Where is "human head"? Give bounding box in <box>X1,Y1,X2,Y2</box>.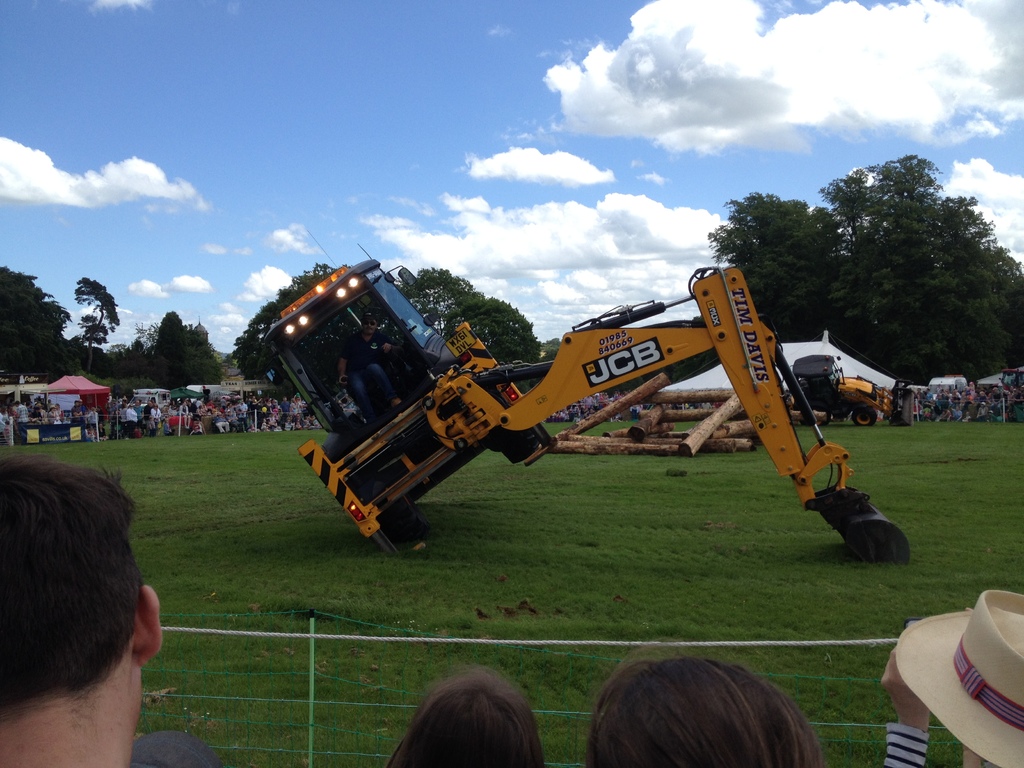
<box>0,454,168,764</box>.
